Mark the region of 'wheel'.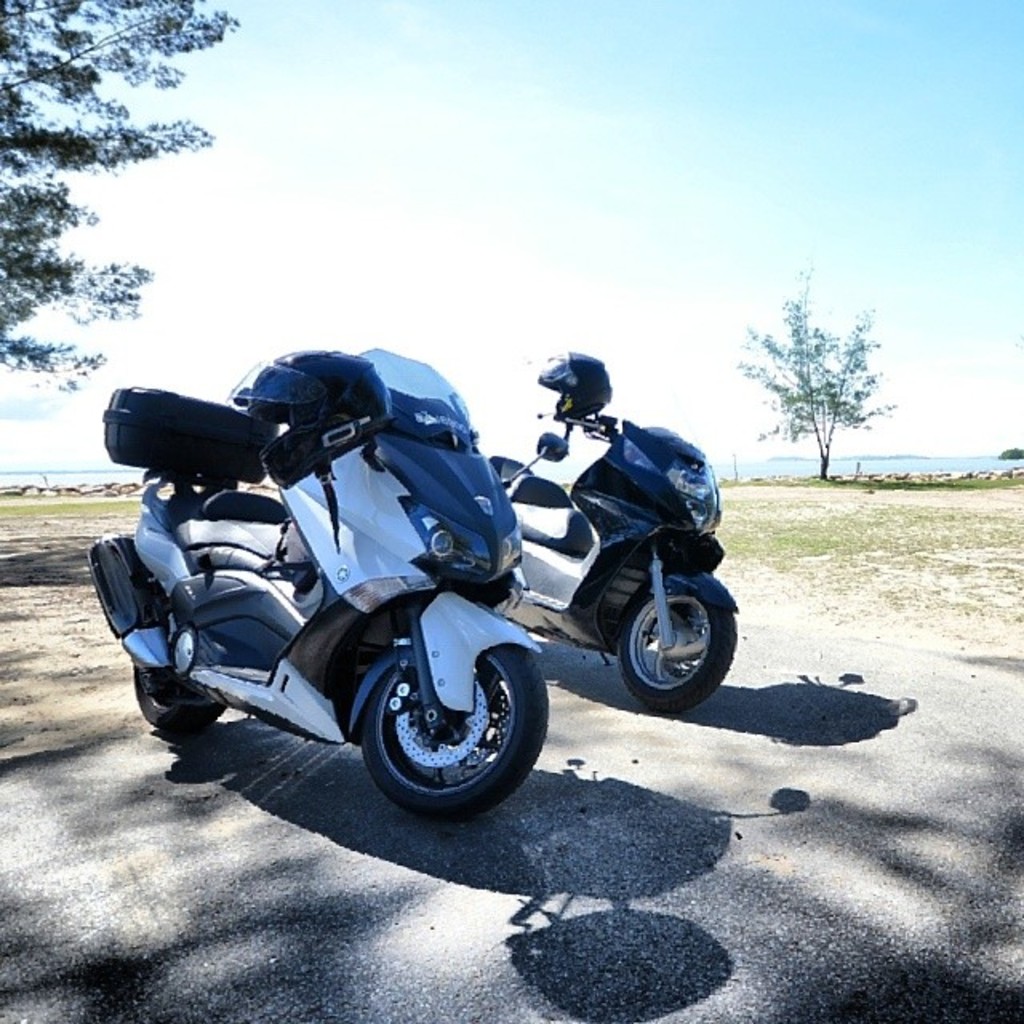
Region: (346,626,549,811).
